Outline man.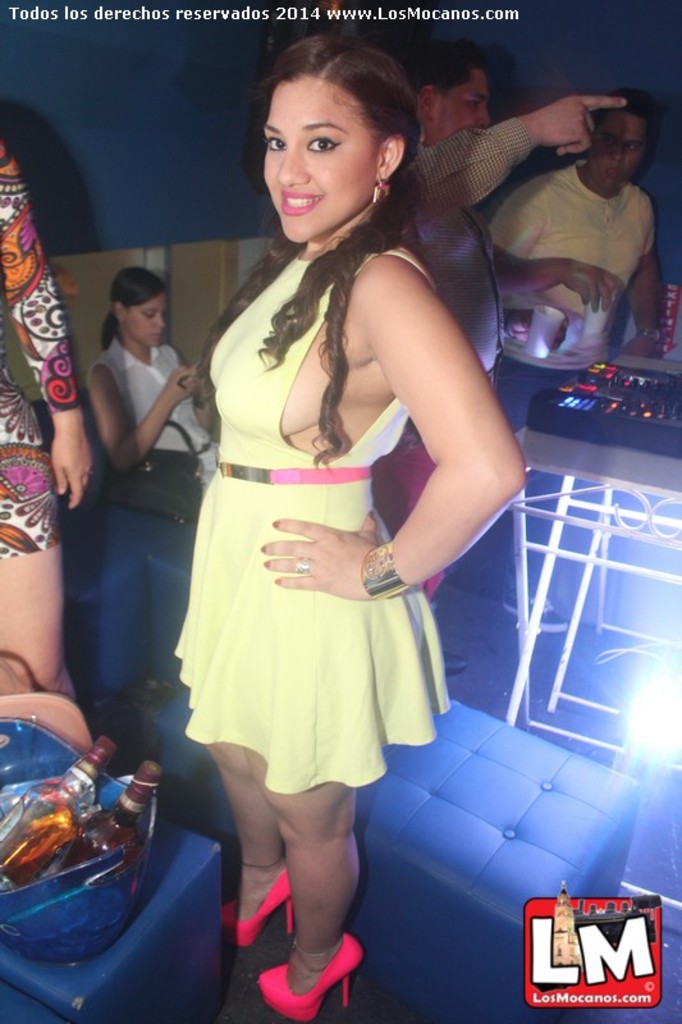
Outline: 479 87 672 635.
